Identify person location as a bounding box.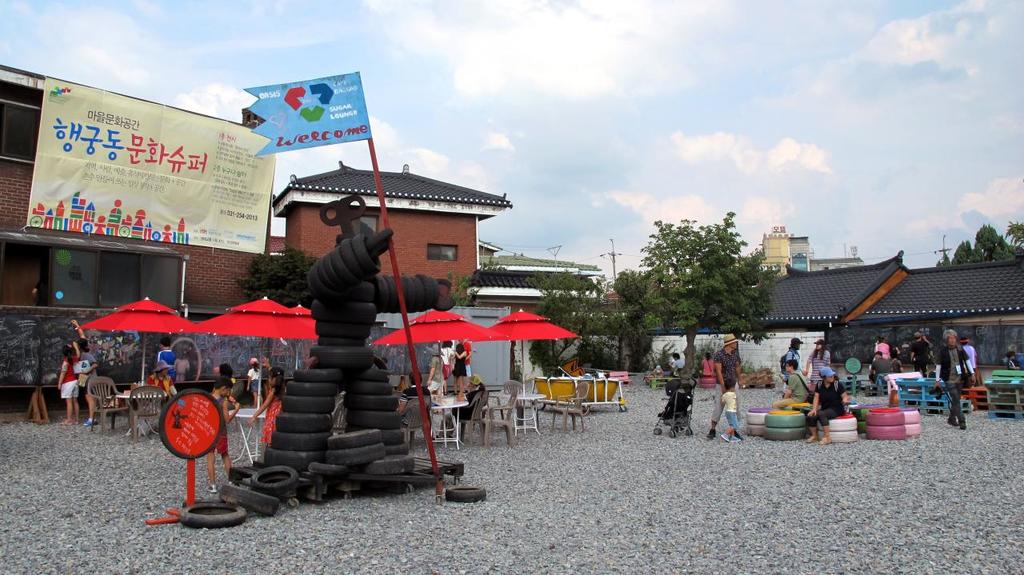
[874, 348, 896, 393].
